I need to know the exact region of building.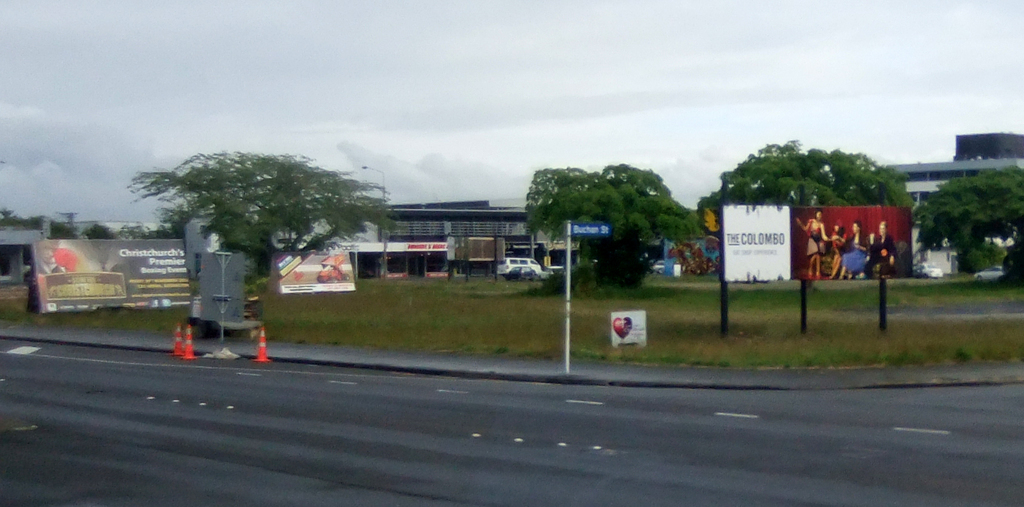
Region: {"x1": 877, "y1": 156, "x2": 1023, "y2": 275}.
